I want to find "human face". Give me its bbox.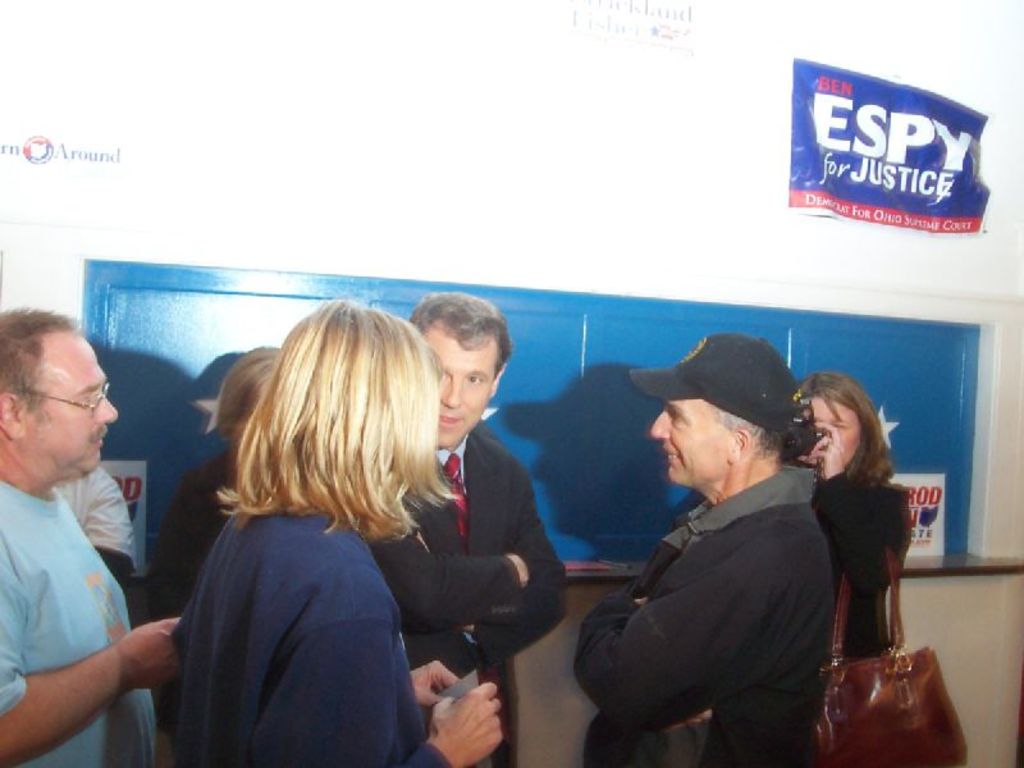
654, 399, 732, 483.
